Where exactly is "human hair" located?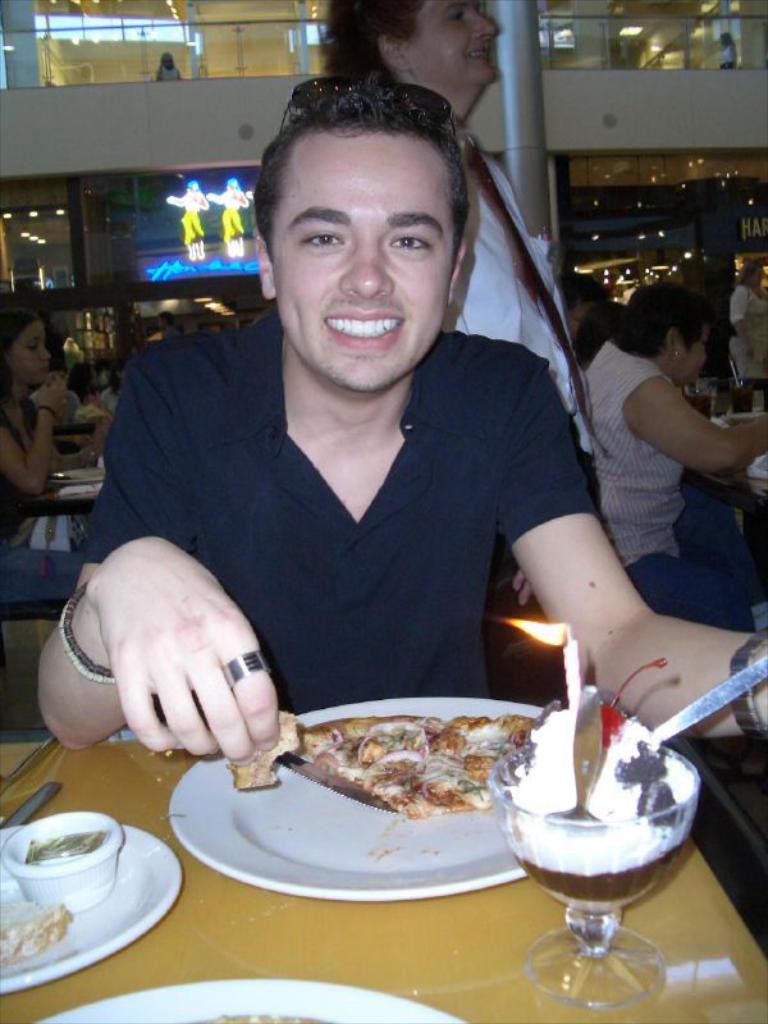
Its bounding box is (250, 72, 488, 296).
